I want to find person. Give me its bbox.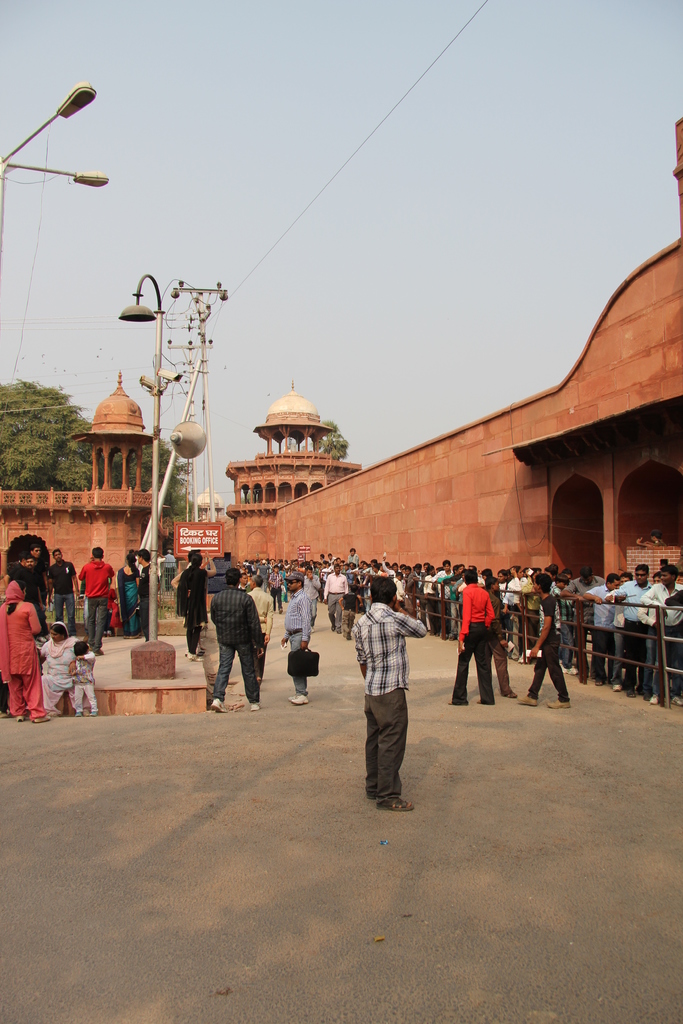
581 572 621 685.
